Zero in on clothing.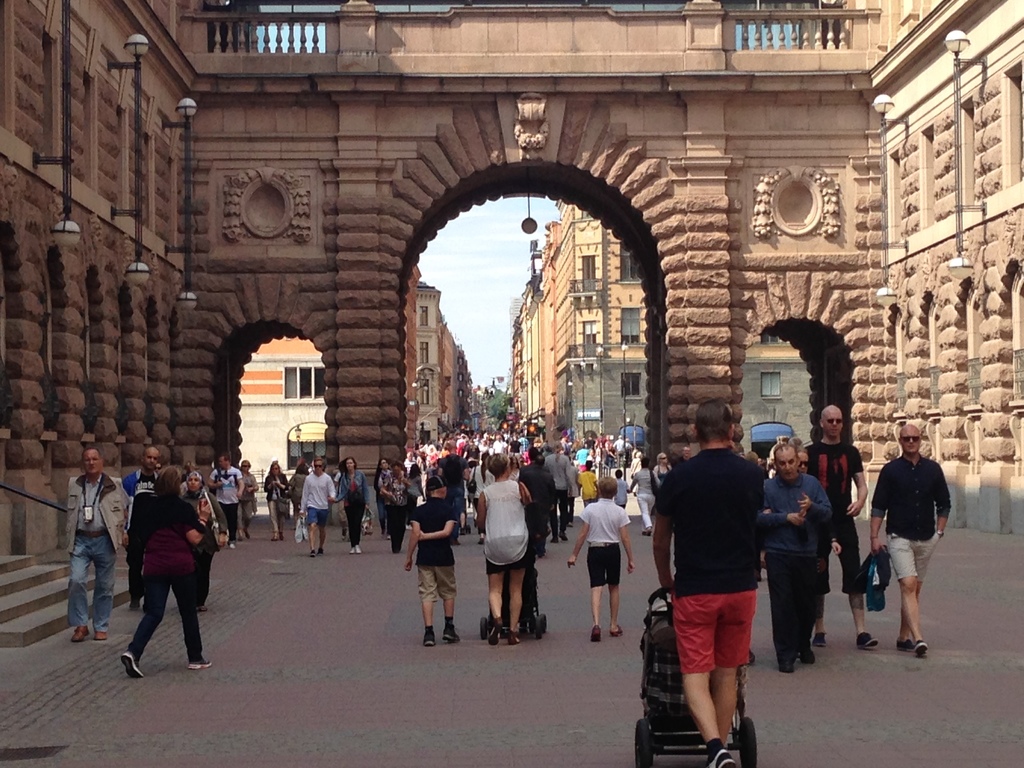
Zeroed in: 382/471/410/553.
